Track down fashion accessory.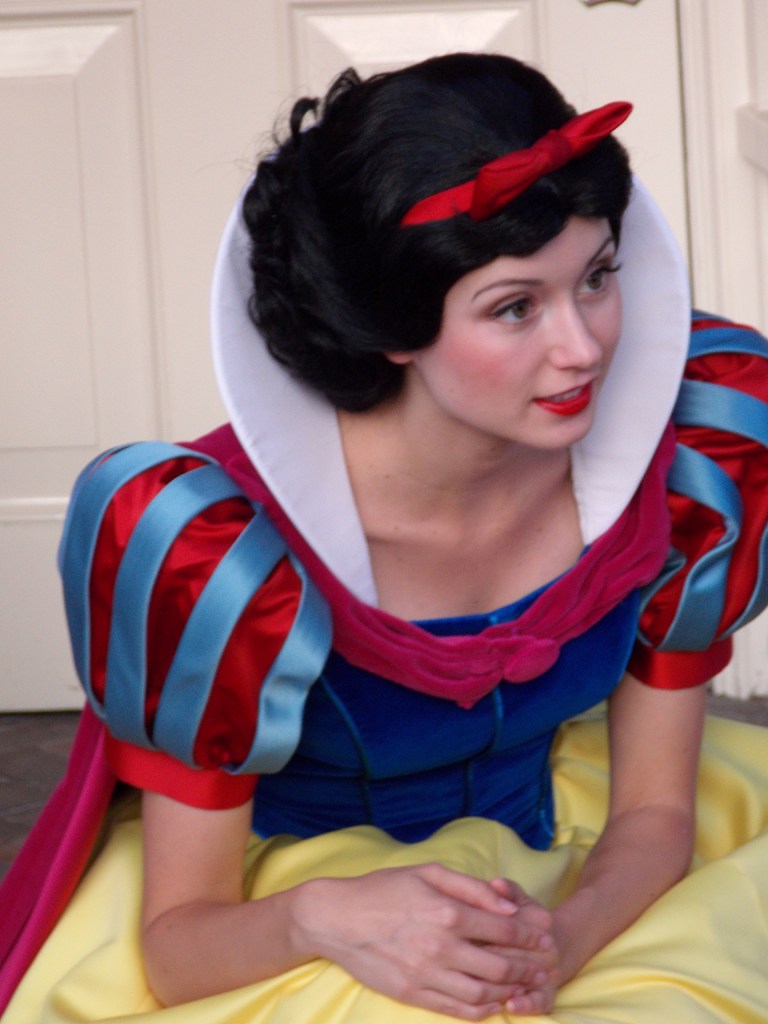
Tracked to crop(397, 94, 632, 221).
